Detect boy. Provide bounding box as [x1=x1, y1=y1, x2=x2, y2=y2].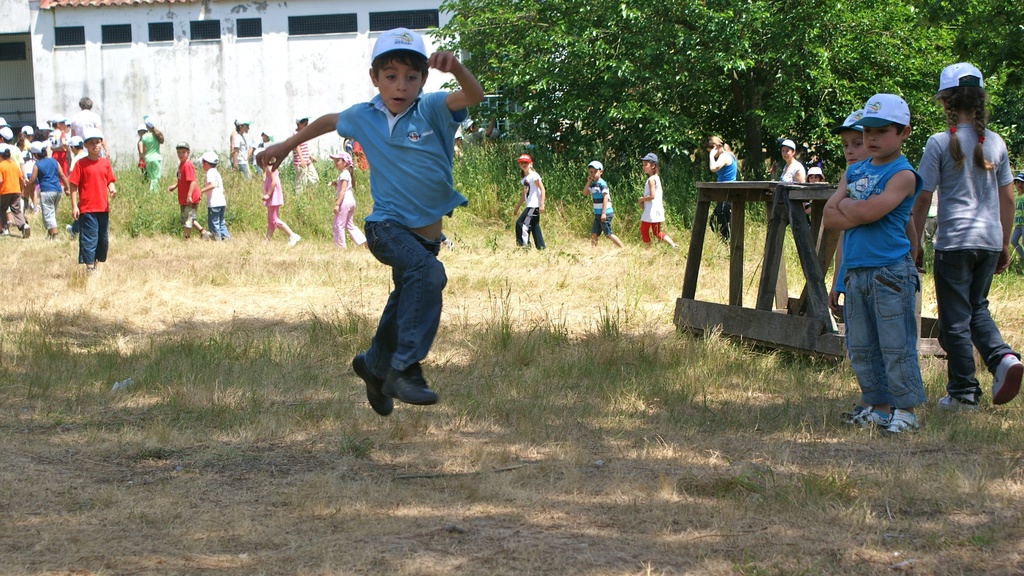
[x1=68, y1=128, x2=117, y2=273].
